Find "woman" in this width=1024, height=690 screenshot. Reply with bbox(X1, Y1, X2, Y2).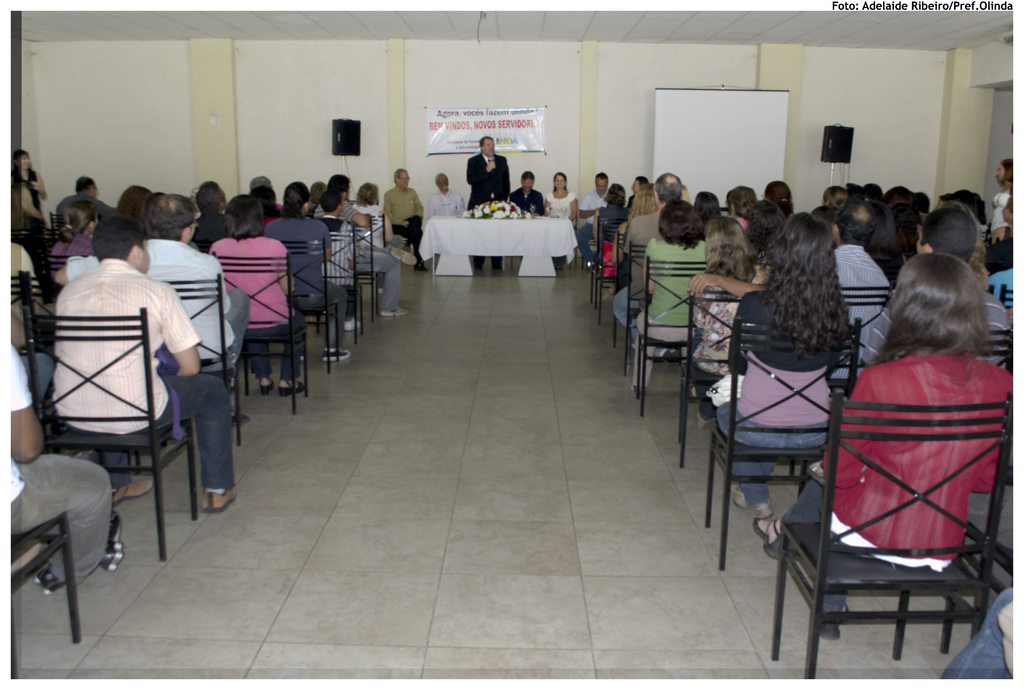
bbox(684, 208, 774, 404).
